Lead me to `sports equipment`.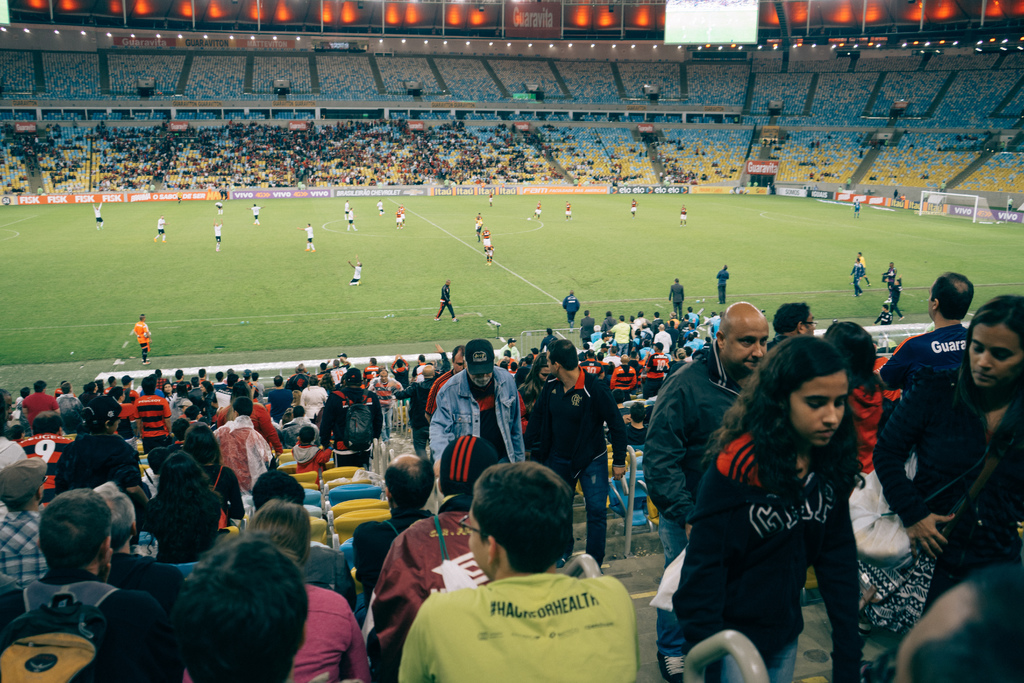
Lead to [570,328,575,333].
